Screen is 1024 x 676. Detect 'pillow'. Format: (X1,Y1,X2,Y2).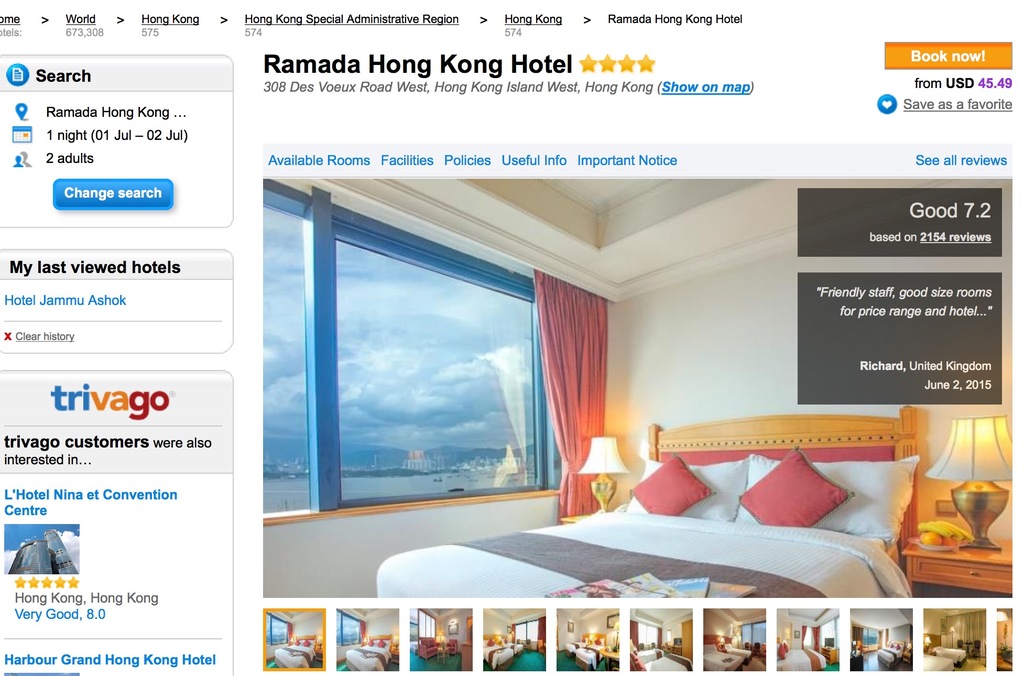
(732,457,849,533).
